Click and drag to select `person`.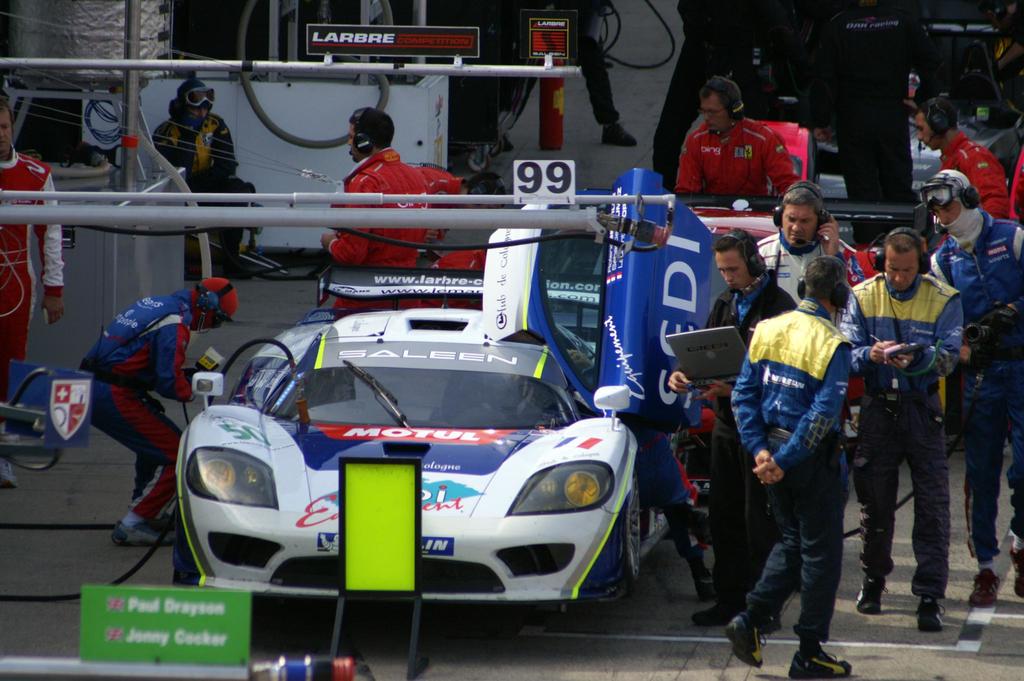
Selection: bbox=(310, 106, 427, 312).
